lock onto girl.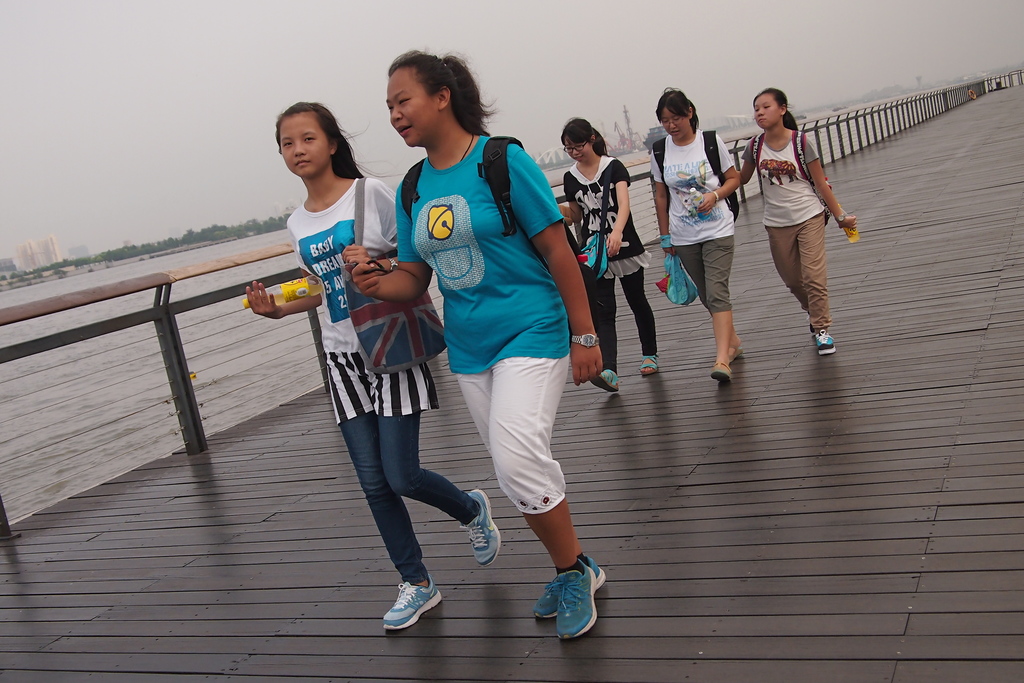
Locked: 351/50/607/638.
